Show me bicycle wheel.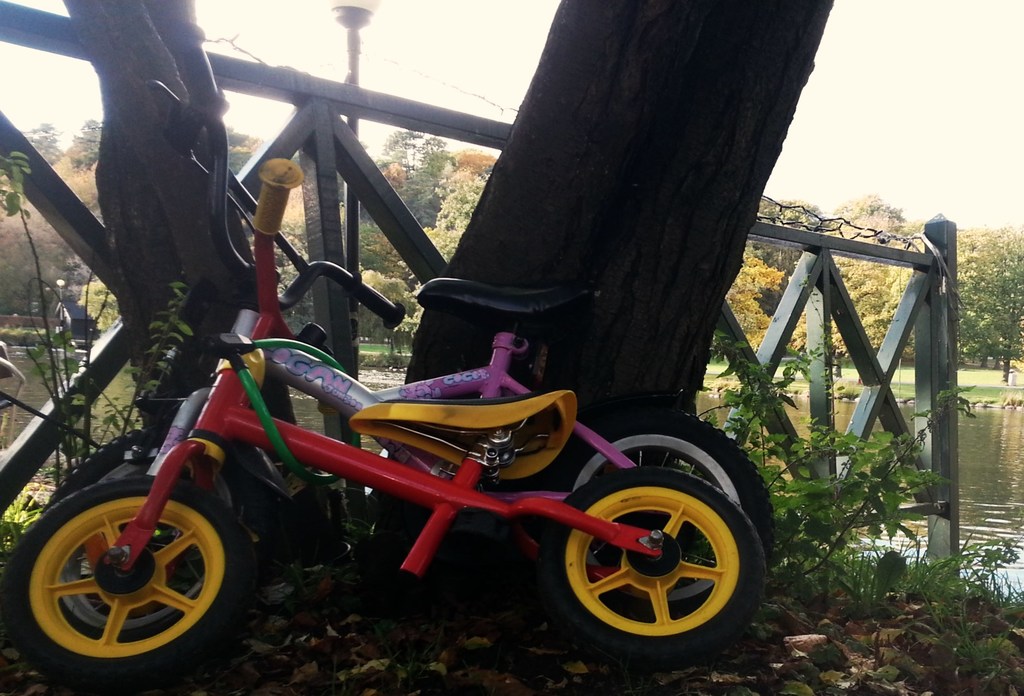
bicycle wheel is here: (536,467,764,674).
